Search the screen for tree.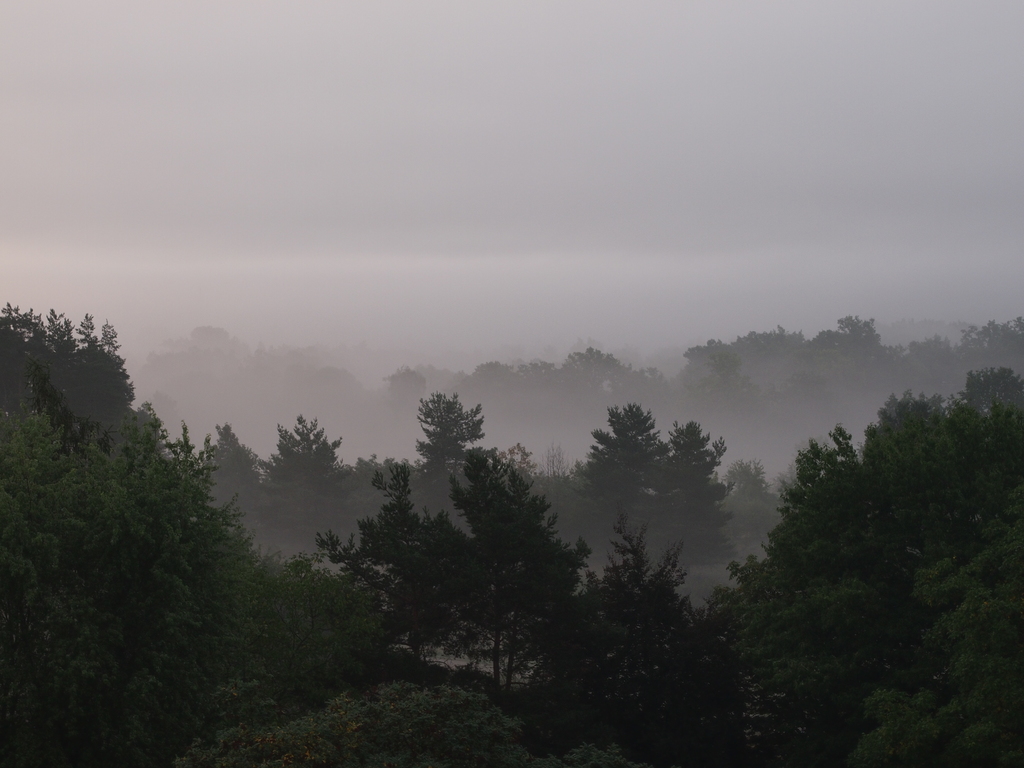
Found at (x1=212, y1=550, x2=408, y2=719).
